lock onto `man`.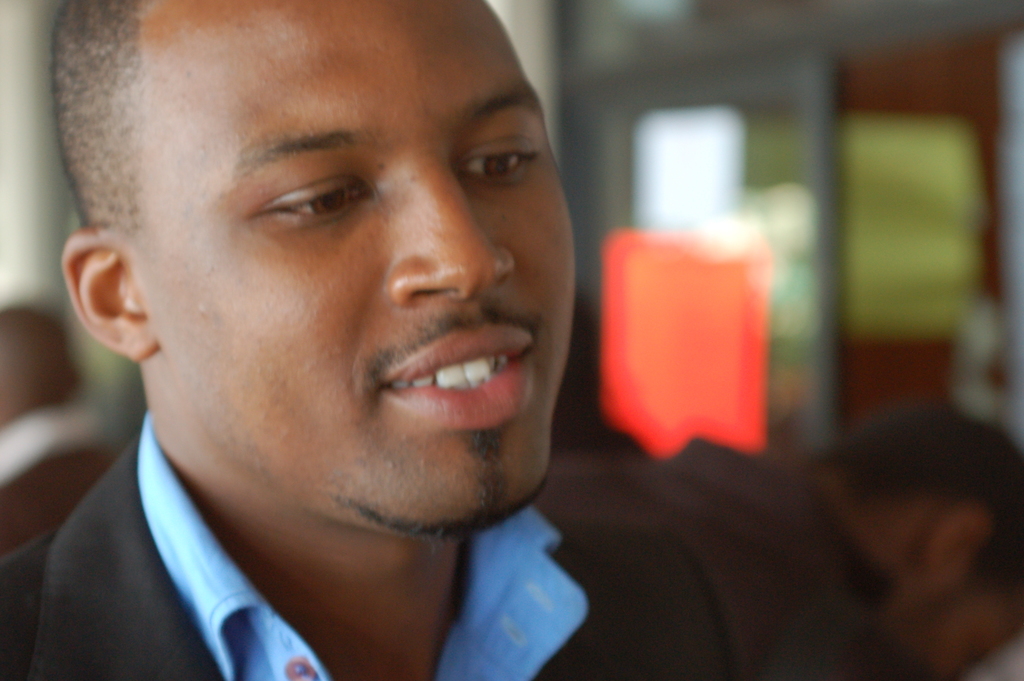
Locked: x1=535 y1=405 x2=1023 y2=680.
